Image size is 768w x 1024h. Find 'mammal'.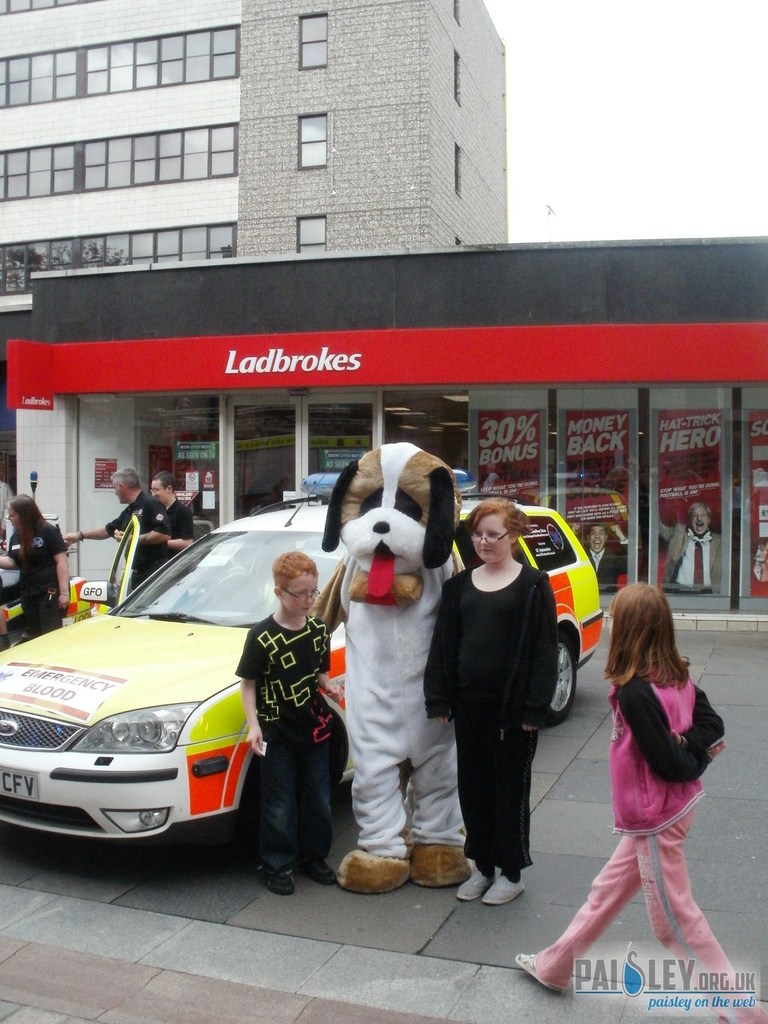
bbox(318, 428, 462, 891).
